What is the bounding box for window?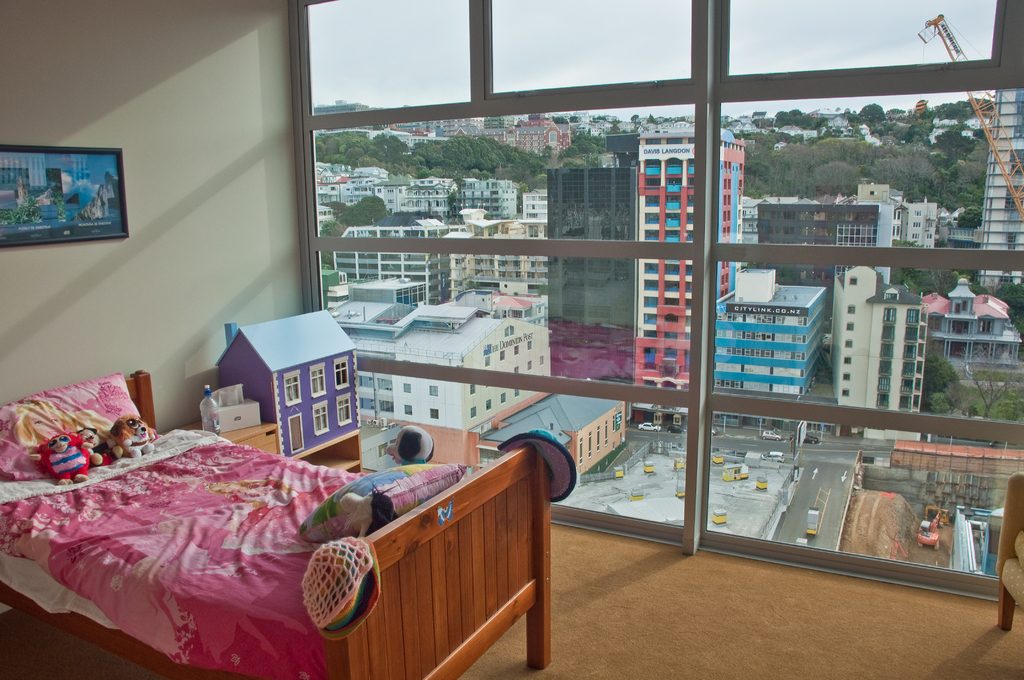
box=[428, 410, 437, 419].
